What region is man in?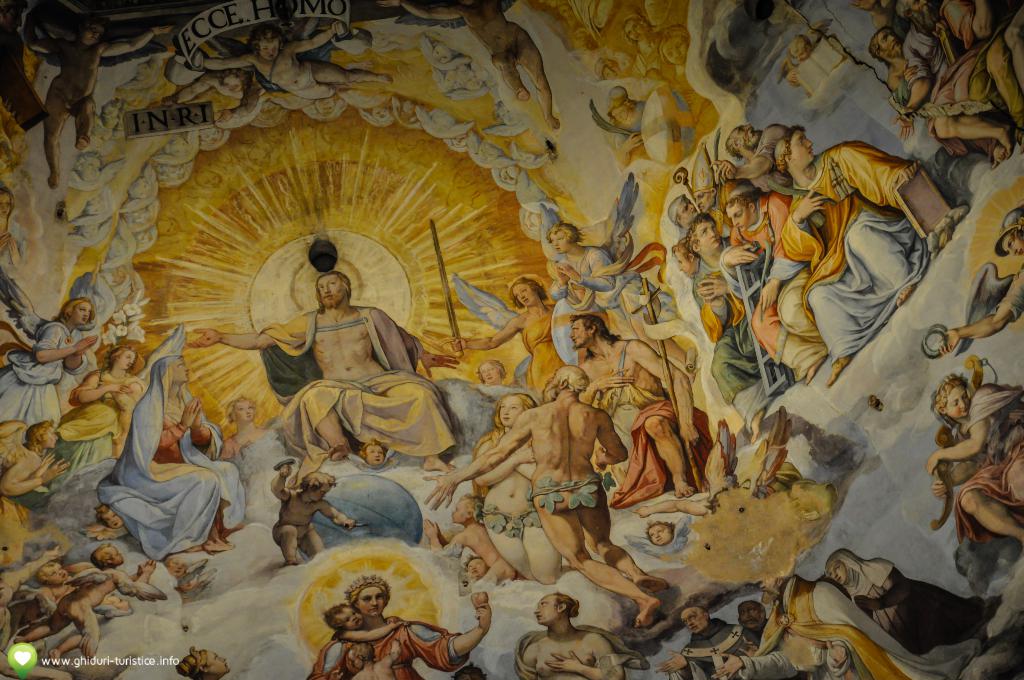
bbox(575, 309, 700, 506).
